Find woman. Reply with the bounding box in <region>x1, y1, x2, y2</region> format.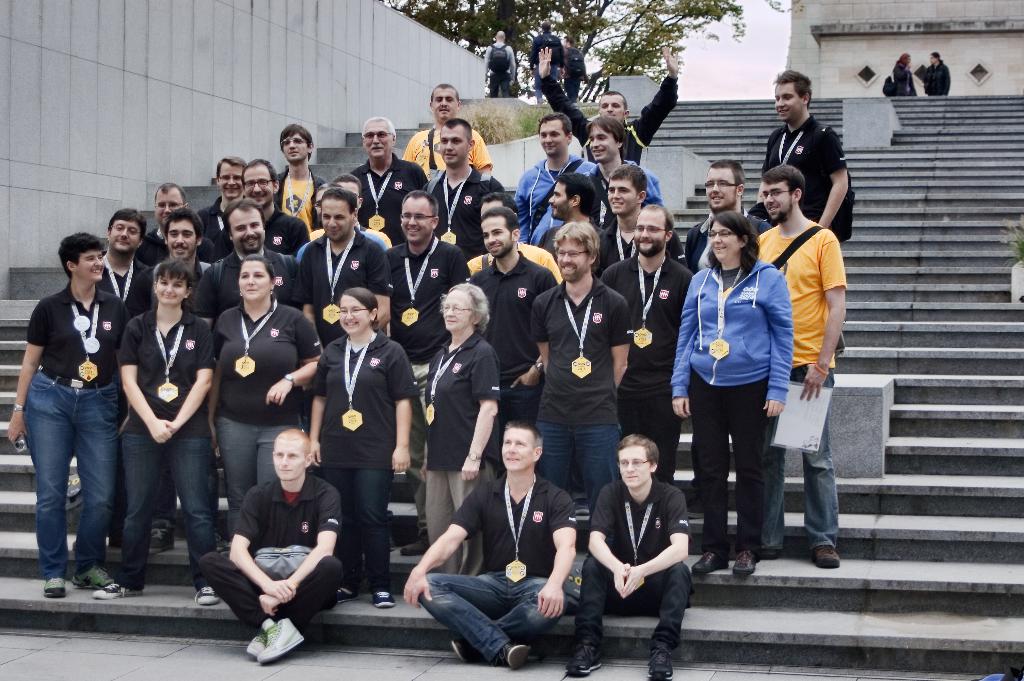
<region>421, 282, 499, 577</region>.
